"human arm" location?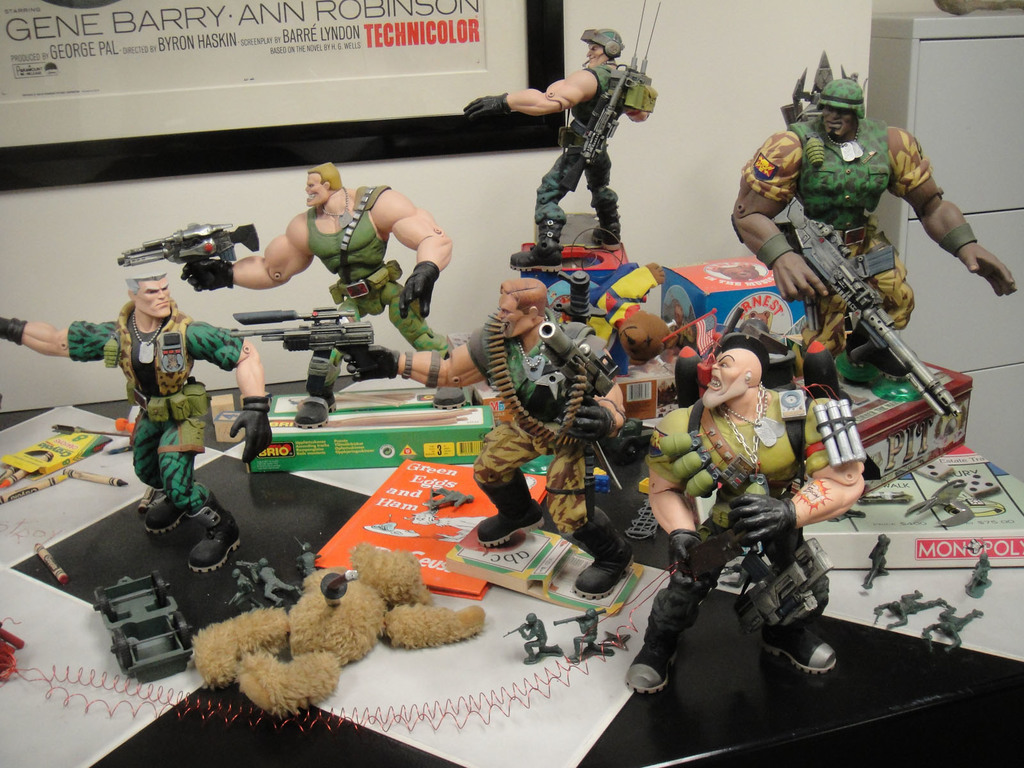
pyautogui.locateOnScreen(0, 315, 120, 362)
